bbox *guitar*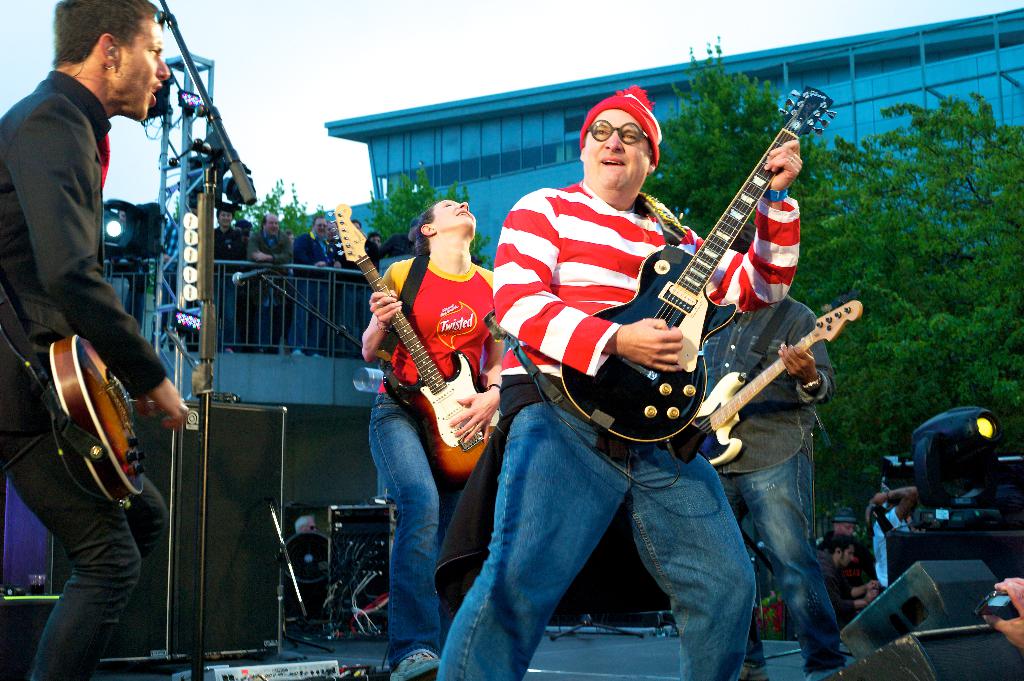
box=[559, 81, 840, 449]
